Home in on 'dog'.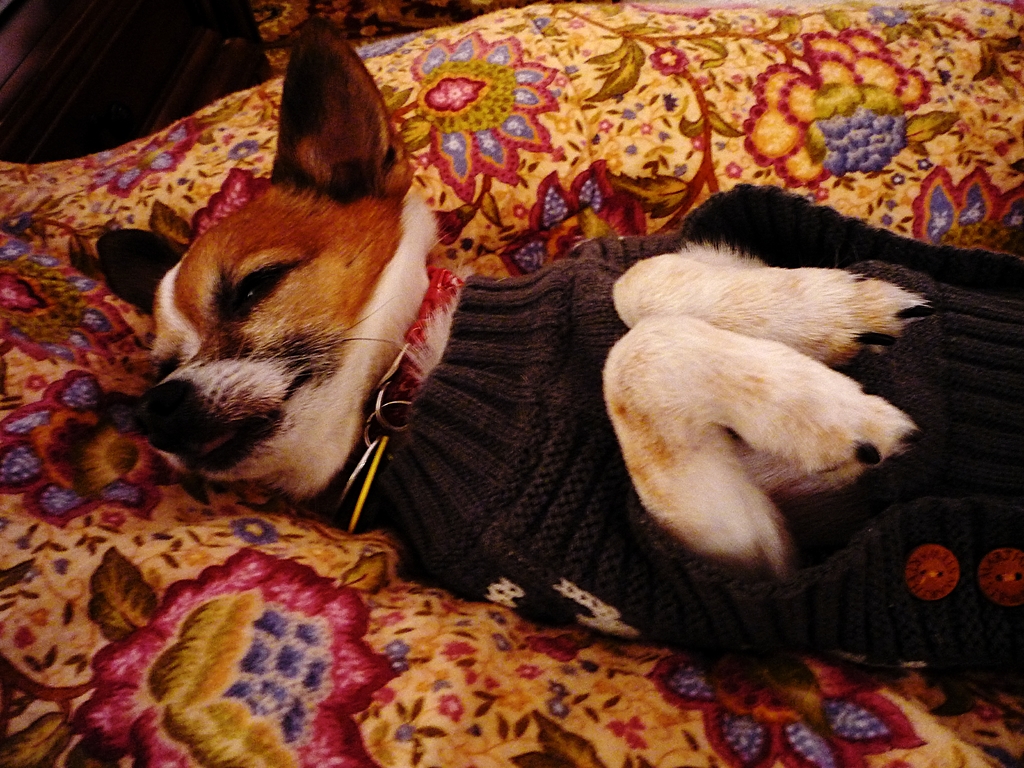
Homed in at left=93, top=13, right=1023, bottom=685.
